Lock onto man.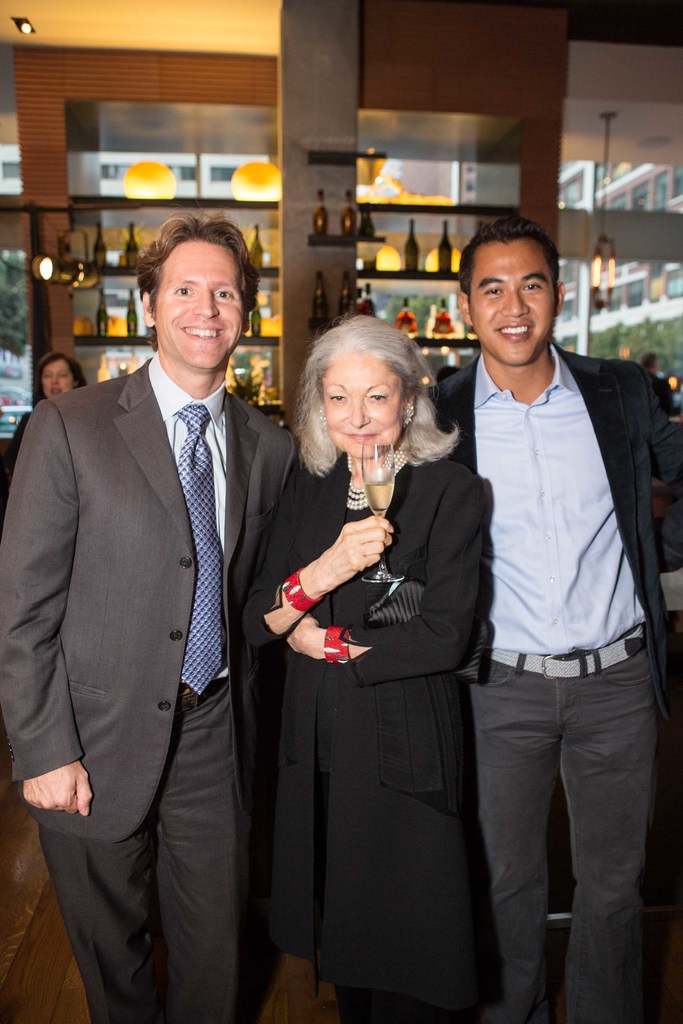
Locked: box(0, 207, 304, 1023).
